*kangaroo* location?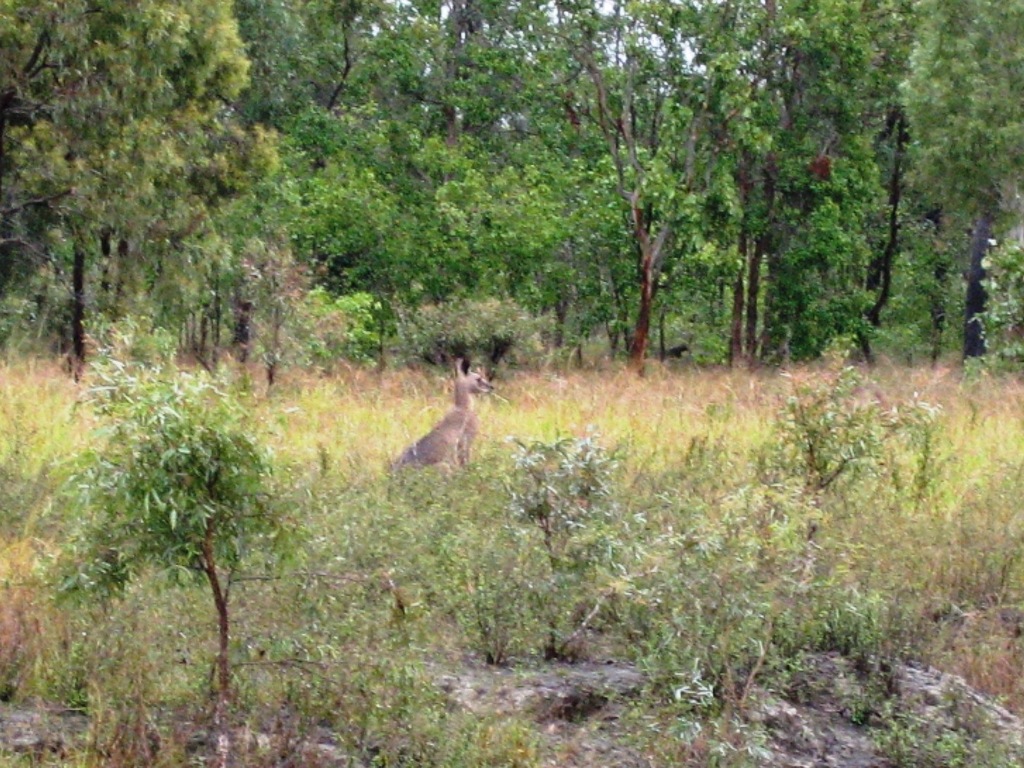
378 356 496 474
